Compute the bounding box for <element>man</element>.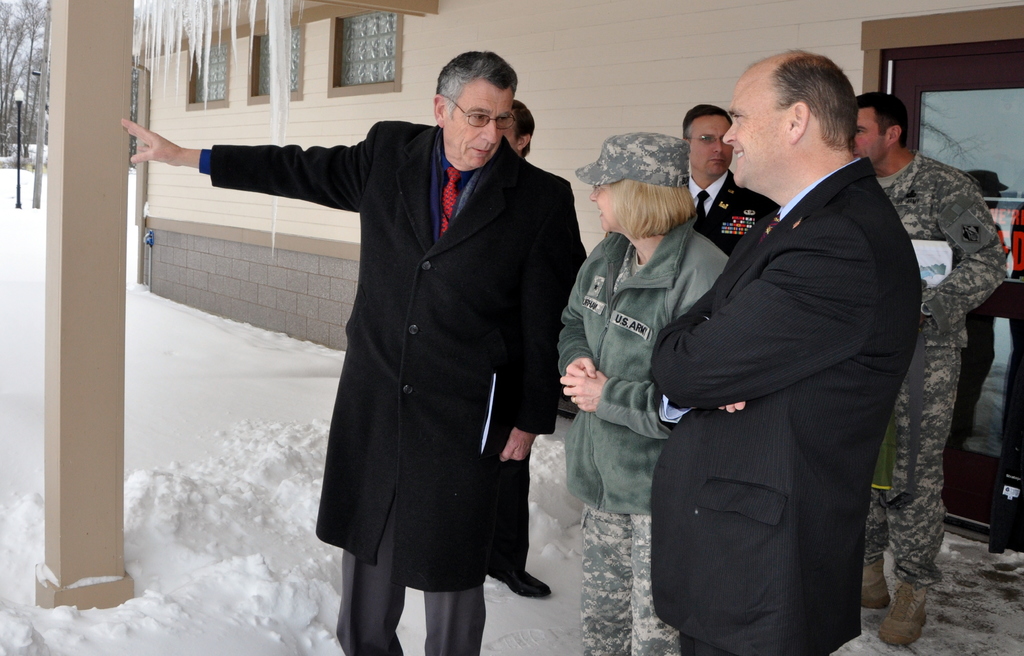
x1=639, y1=38, x2=940, y2=652.
